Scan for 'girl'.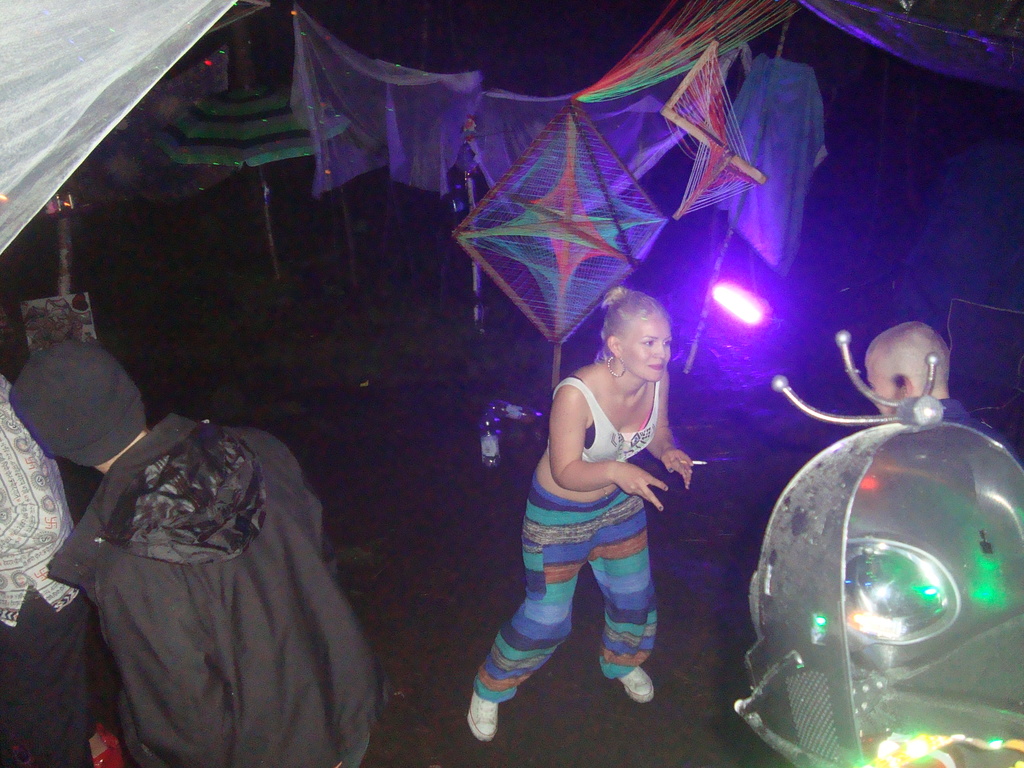
Scan result: [467, 282, 712, 744].
